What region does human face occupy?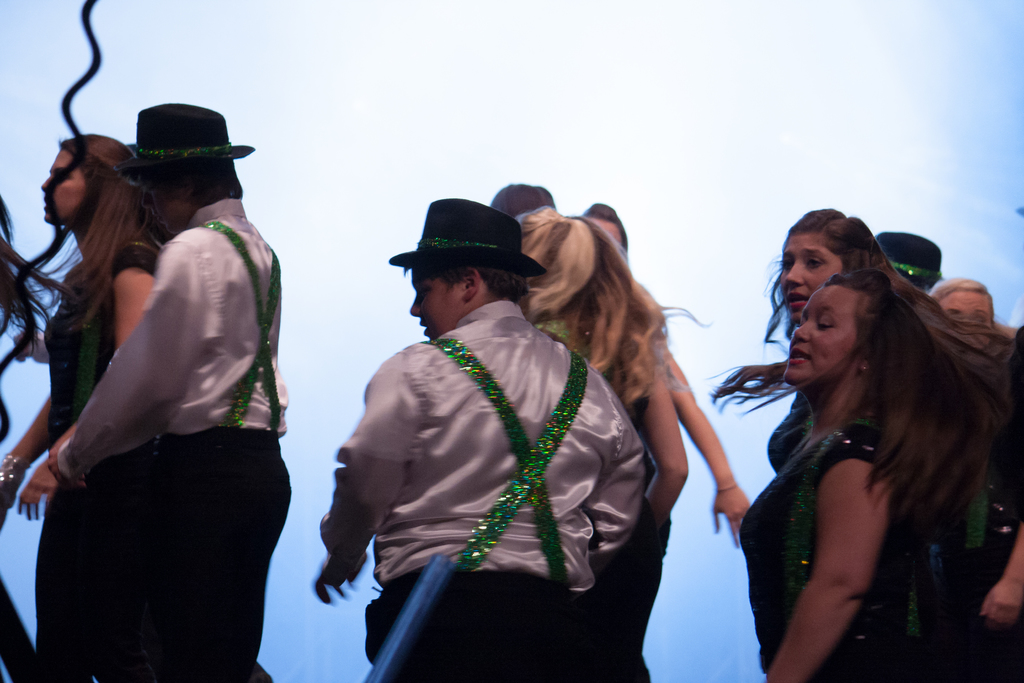
bbox=[787, 287, 855, 387].
